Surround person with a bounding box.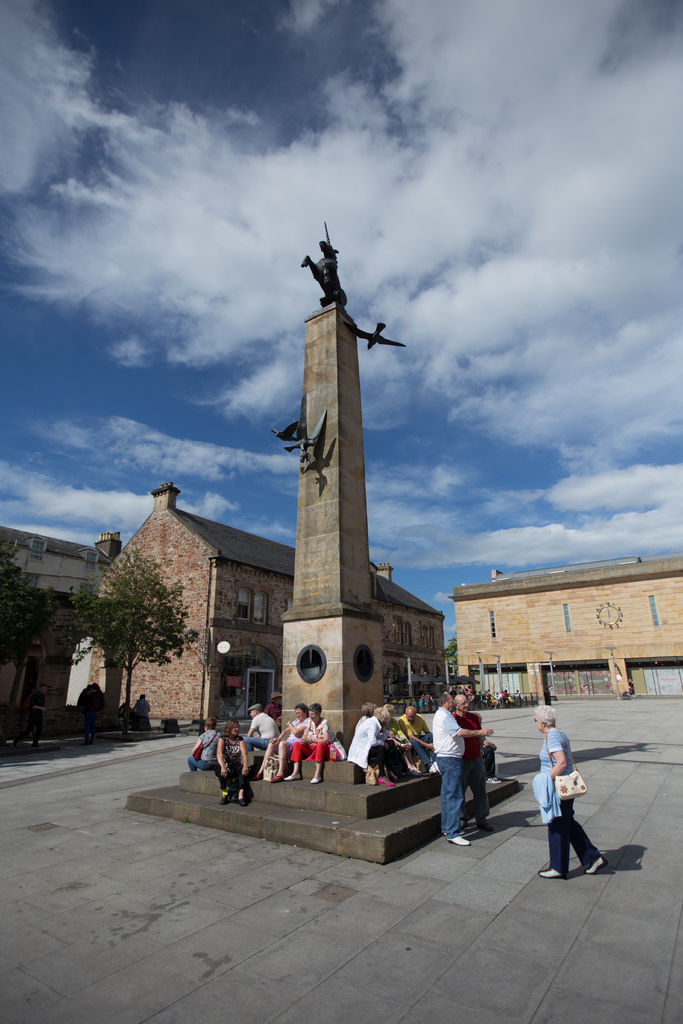
locate(213, 719, 247, 808).
